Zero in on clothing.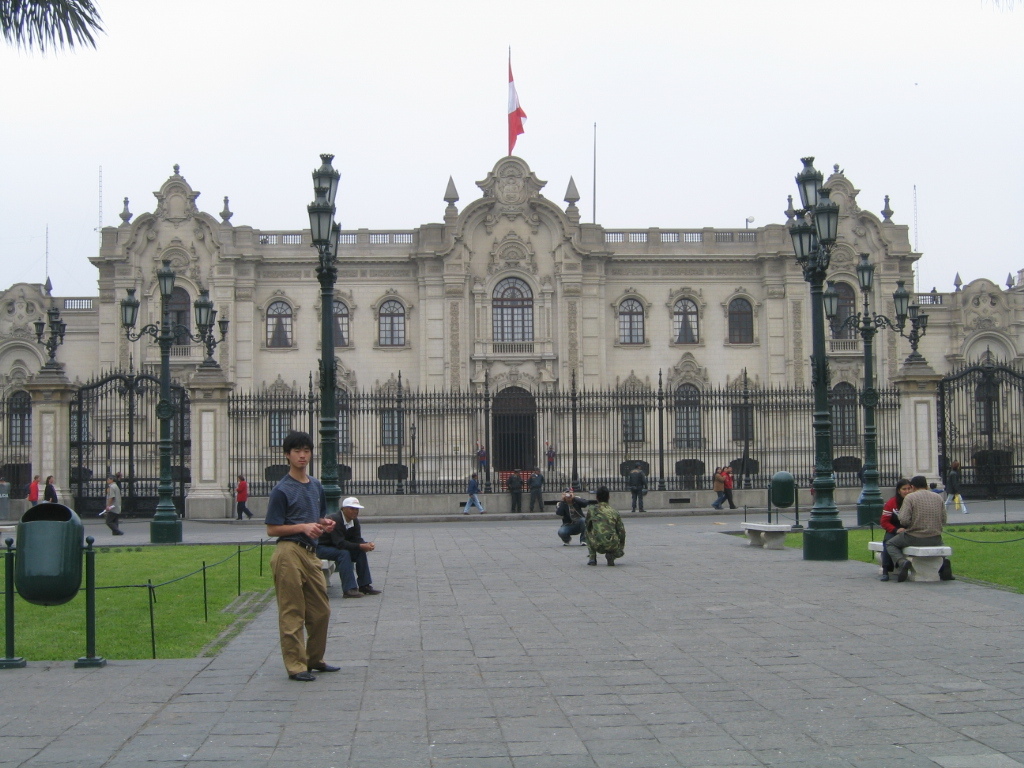
Zeroed in: Rect(239, 478, 251, 517).
